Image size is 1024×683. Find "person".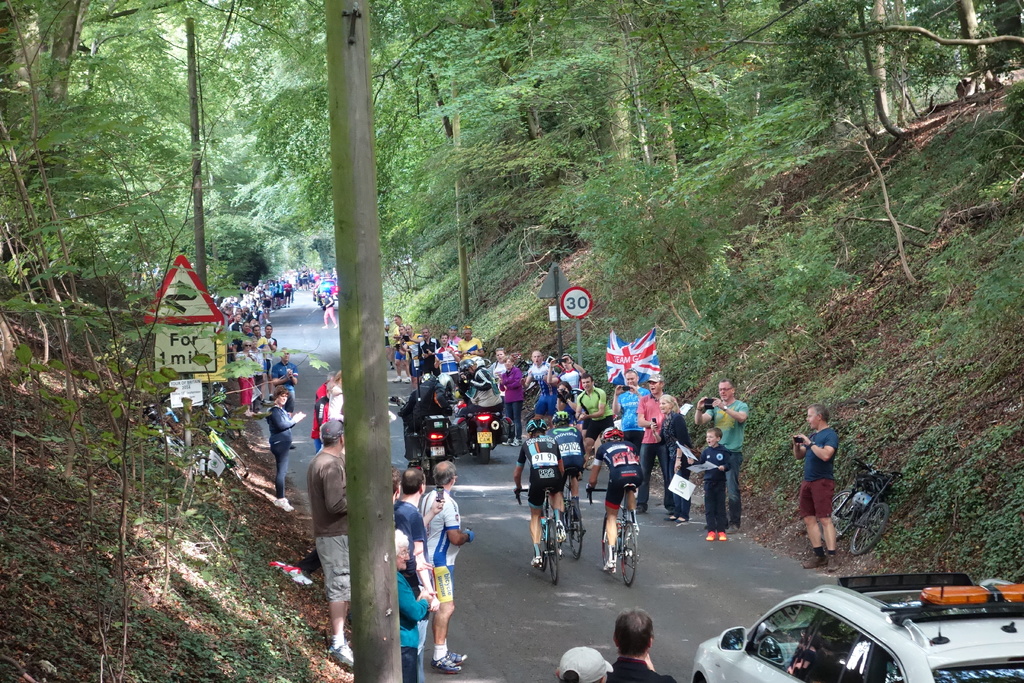
x1=556, y1=650, x2=615, y2=682.
